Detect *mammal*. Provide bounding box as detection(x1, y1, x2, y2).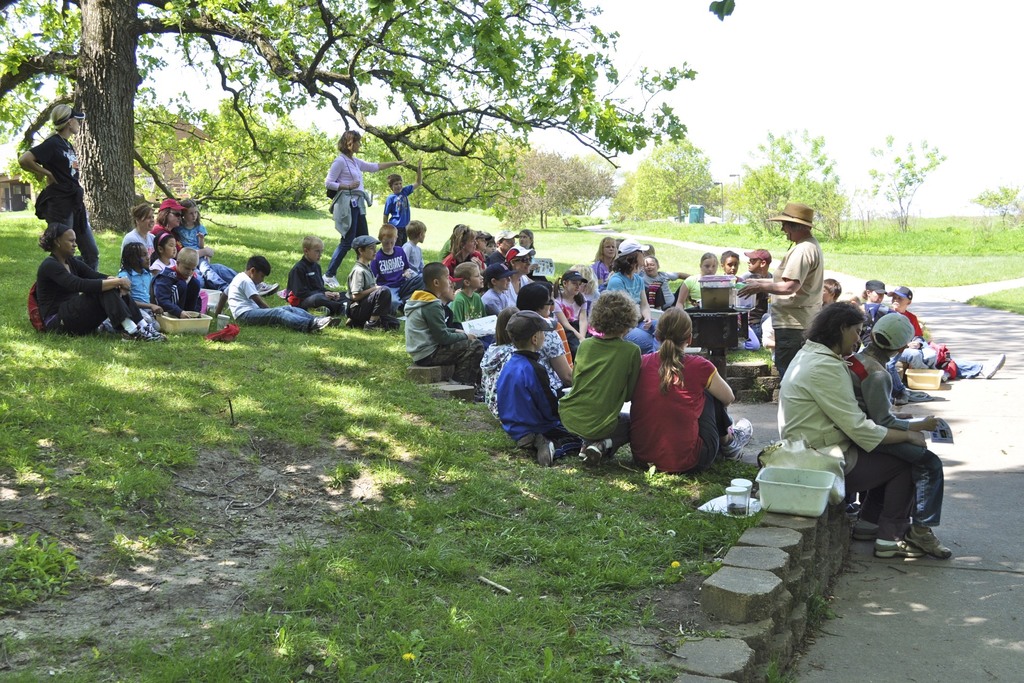
detection(383, 154, 425, 223).
